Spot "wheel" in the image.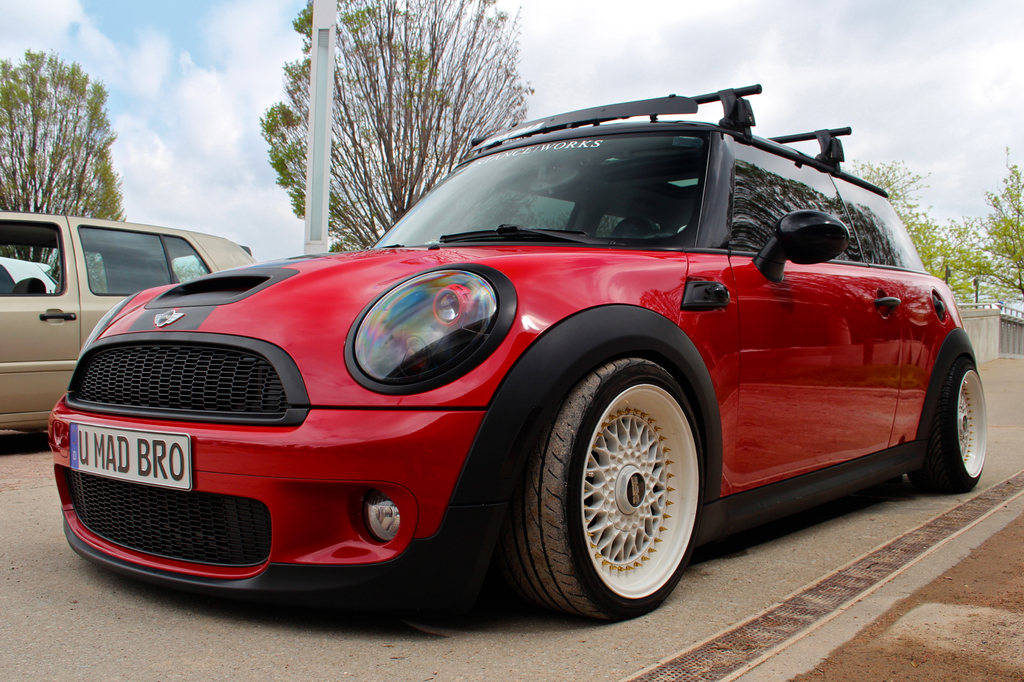
"wheel" found at left=526, top=342, right=714, bottom=623.
